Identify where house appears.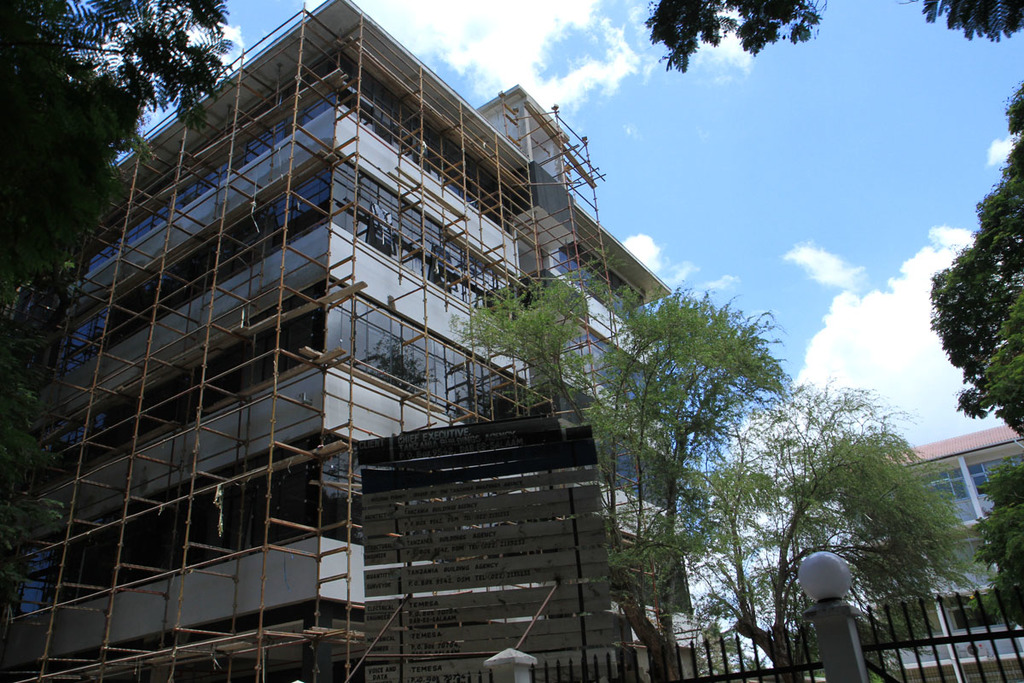
Appears at [833, 426, 1023, 682].
